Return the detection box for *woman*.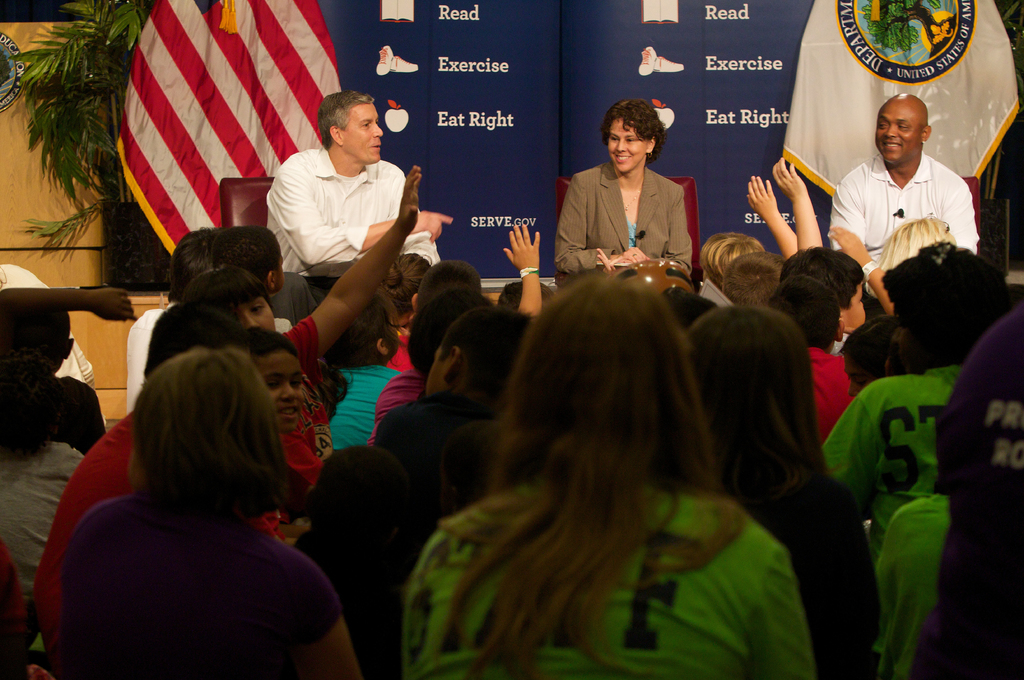
box(405, 269, 803, 679).
